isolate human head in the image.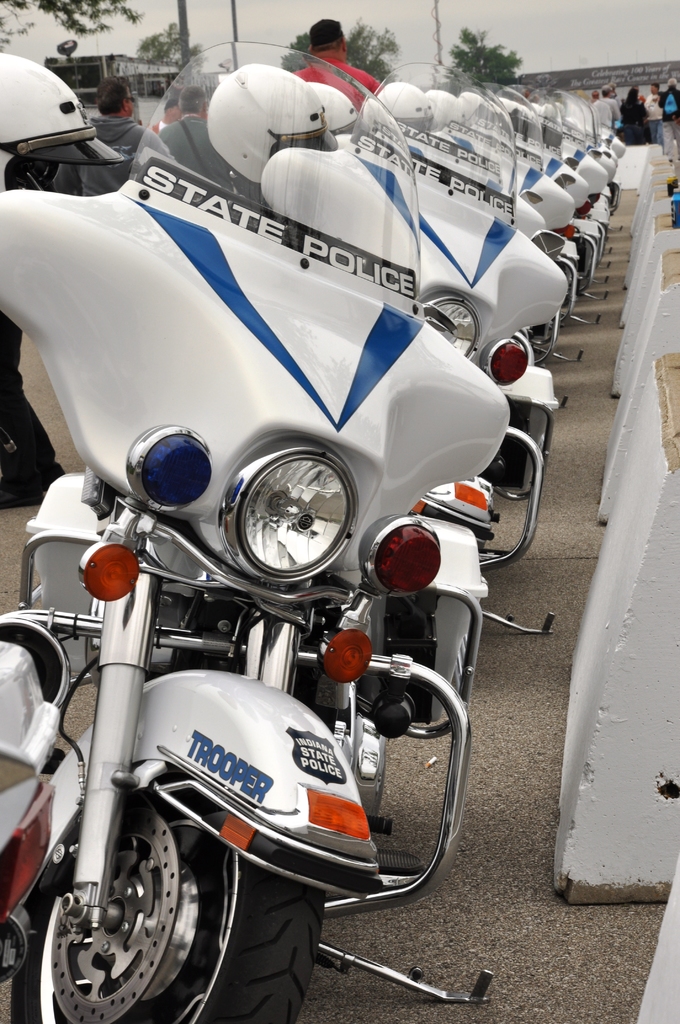
Isolated region: detection(648, 83, 658, 93).
